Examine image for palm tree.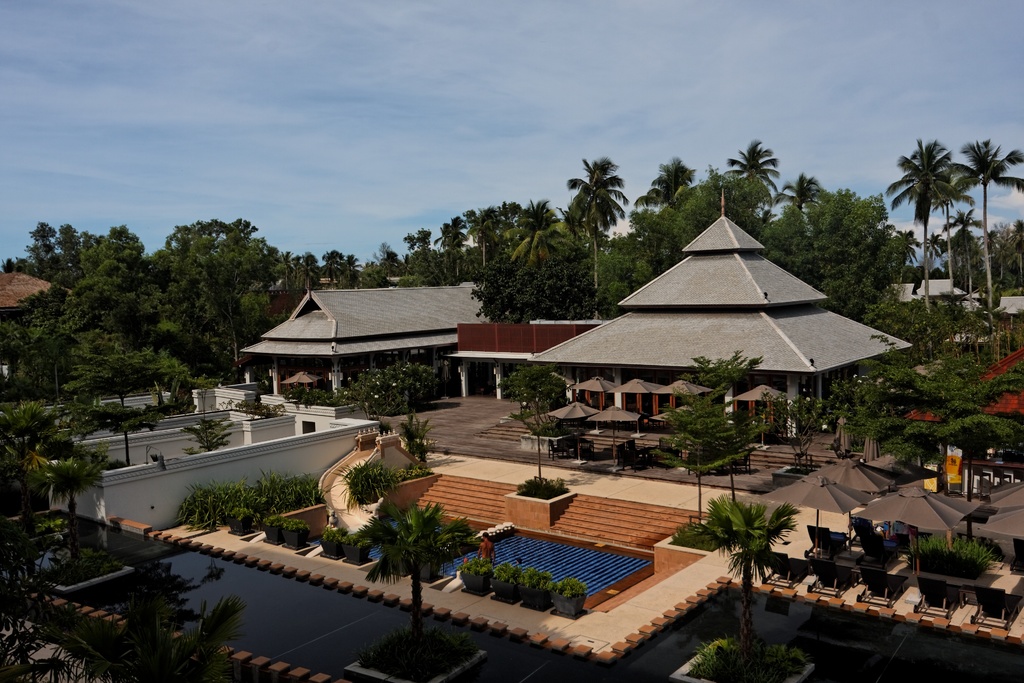
Examination result: <box>268,463,308,545</box>.
